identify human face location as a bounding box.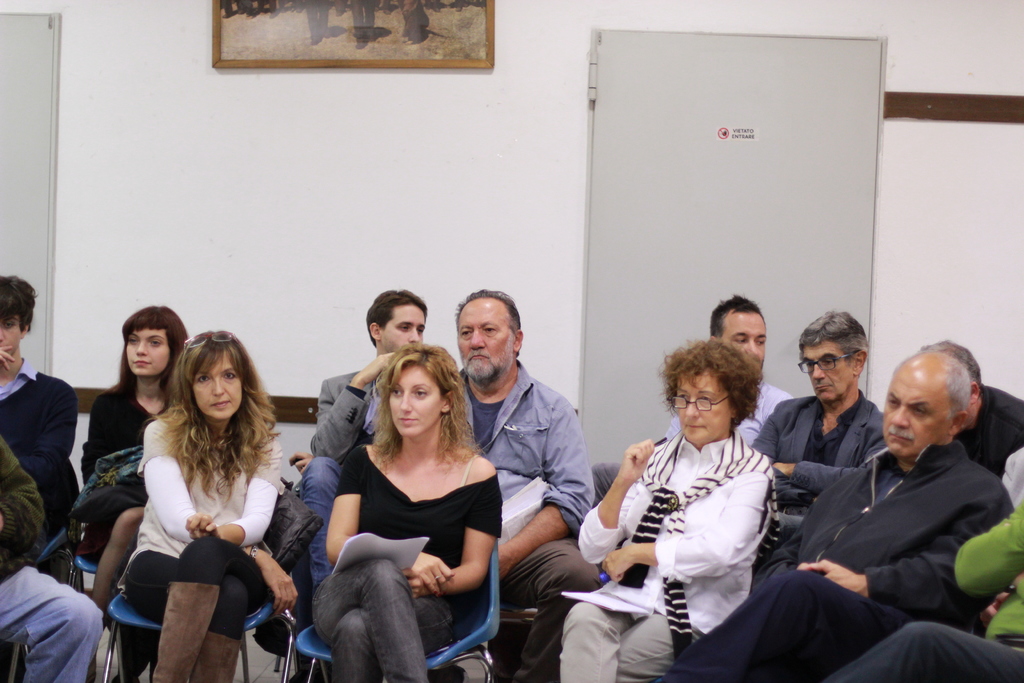
{"left": 798, "top": 342, "right": 853, "bottom": 399}.
